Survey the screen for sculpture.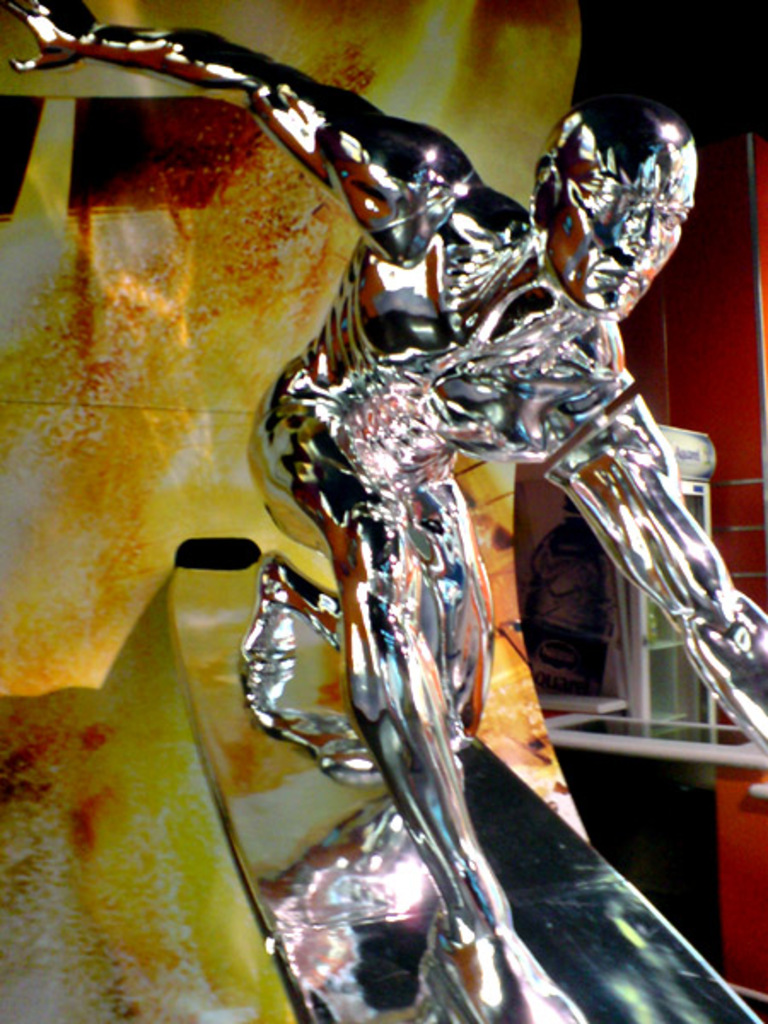
Survey found: bbox(108, 14, 758, 1023).
